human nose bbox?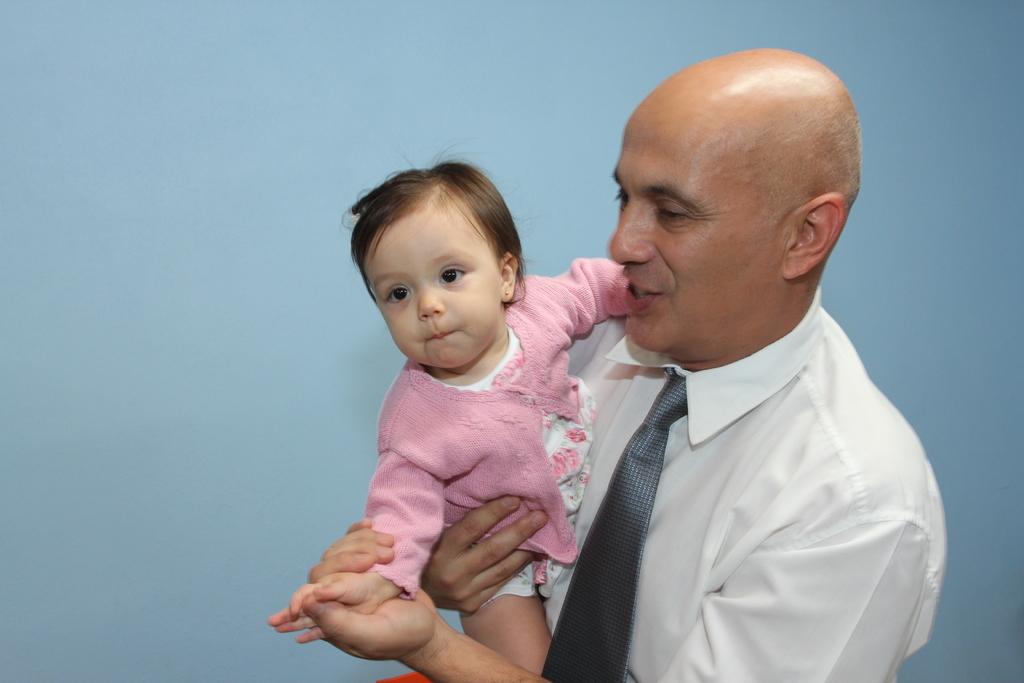
region(417, 286, 444, 318)
